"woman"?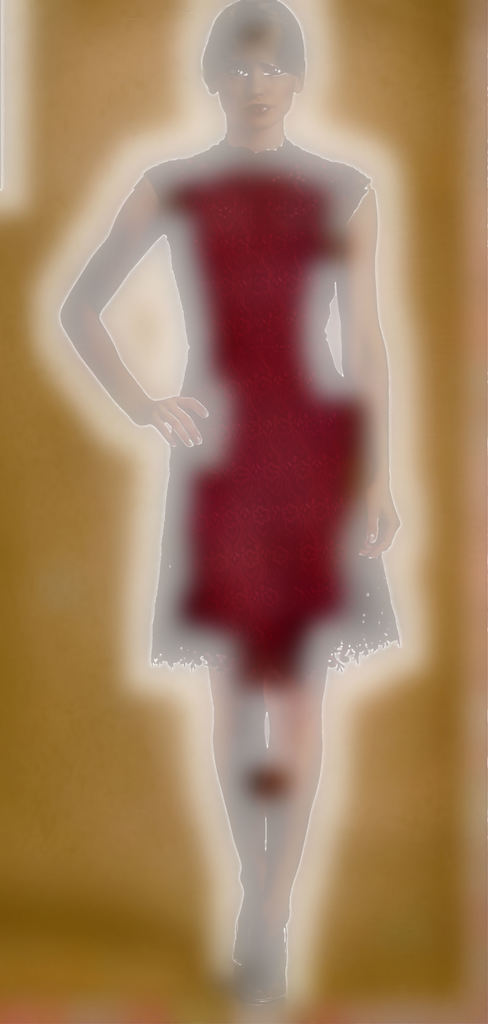
locate(66, 17, 410, 957)
